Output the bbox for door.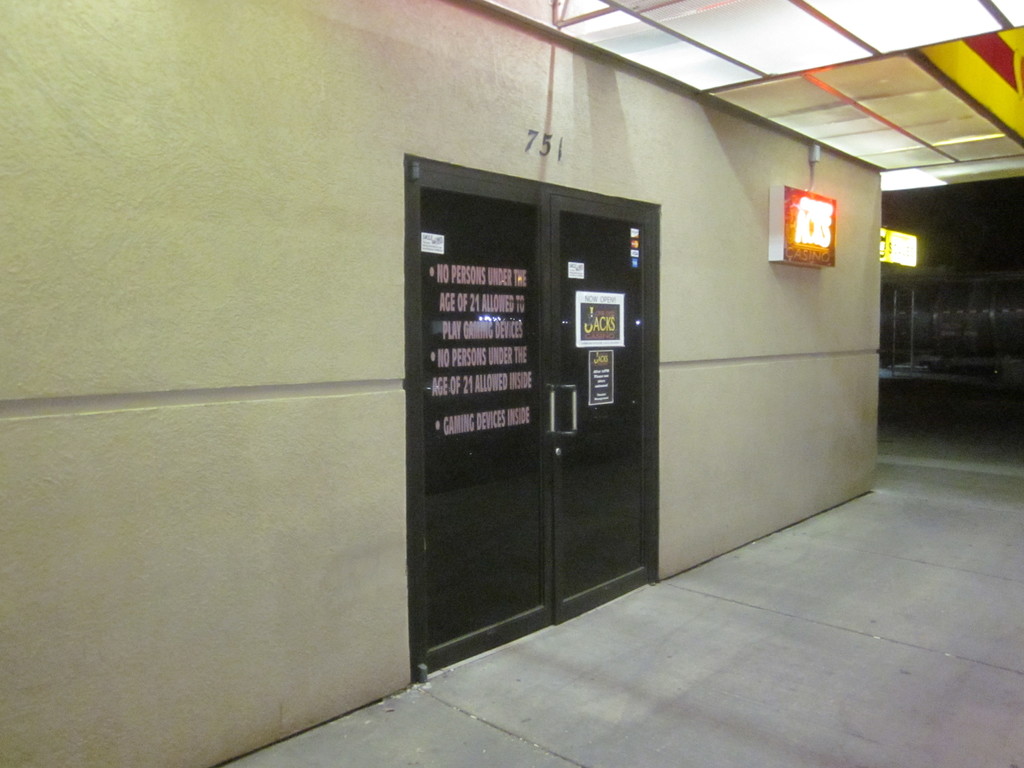
<region>419, 128, 644, 625</region>.
